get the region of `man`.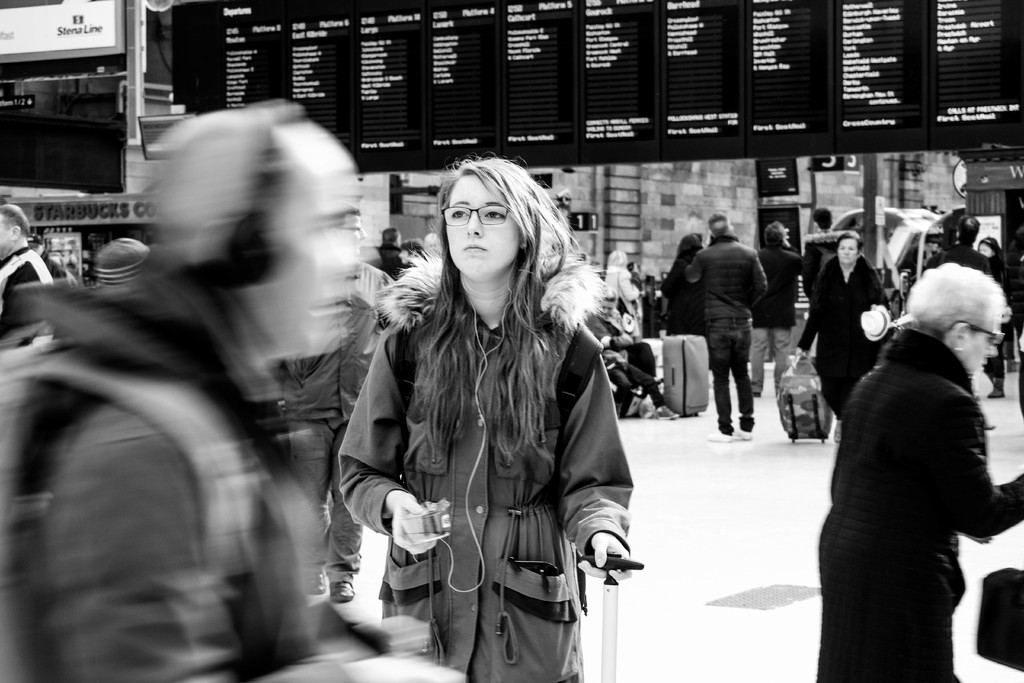
[left=925, top=214, right=996, bottom=429].
